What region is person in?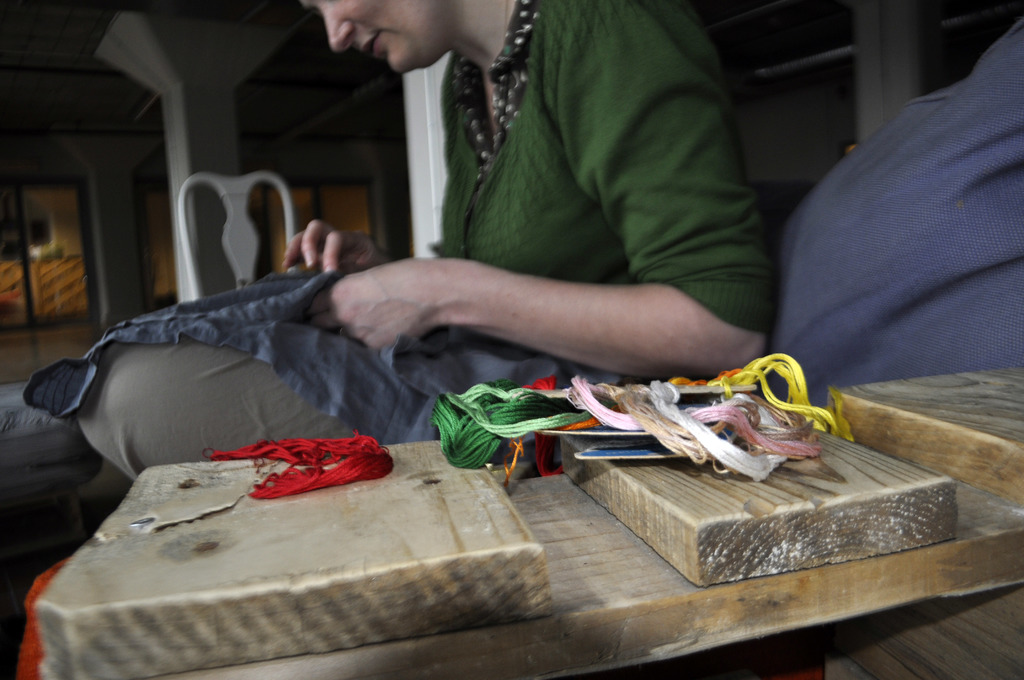
[x1=67, y1=0, x2=788, y2=480].
